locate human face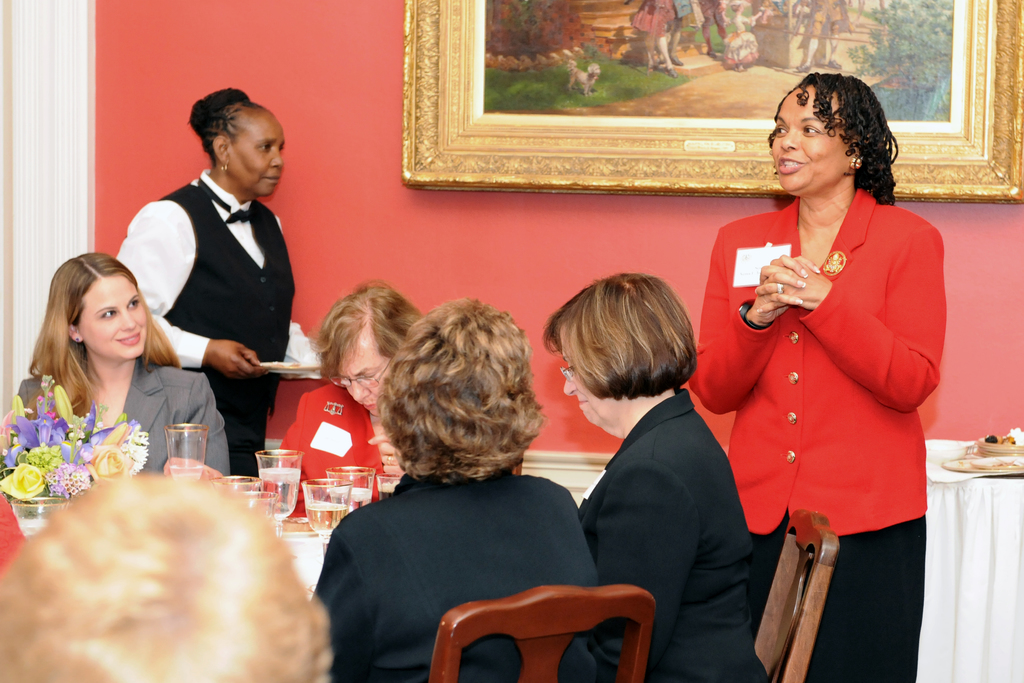
left=76, top=276, right=147, bottom=357
